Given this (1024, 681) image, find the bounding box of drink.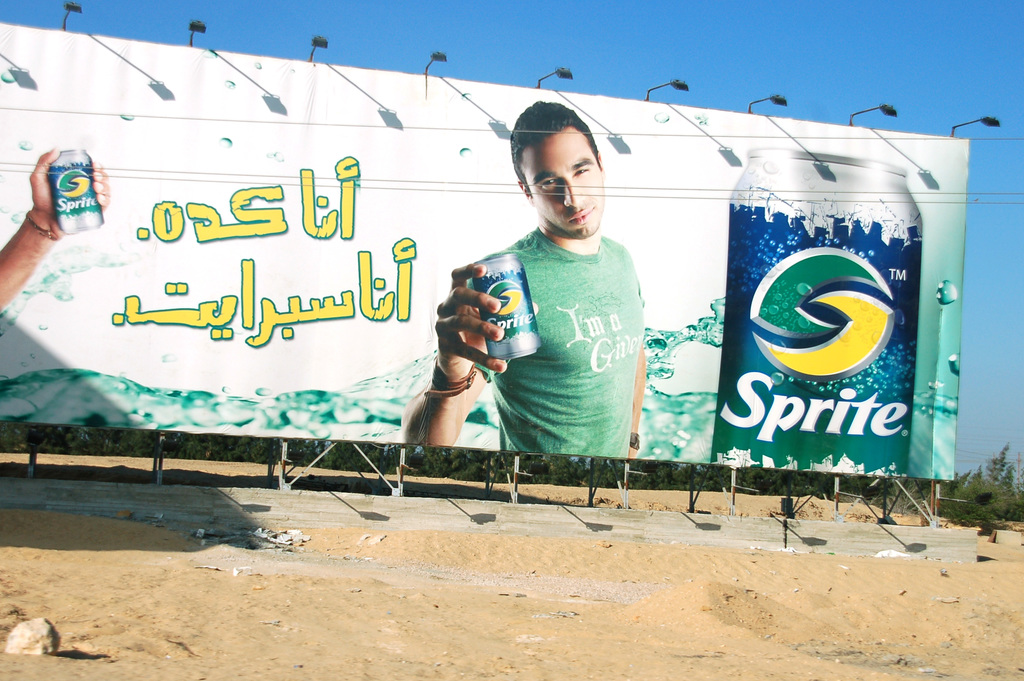
crop(705, 122, 931, 520).
